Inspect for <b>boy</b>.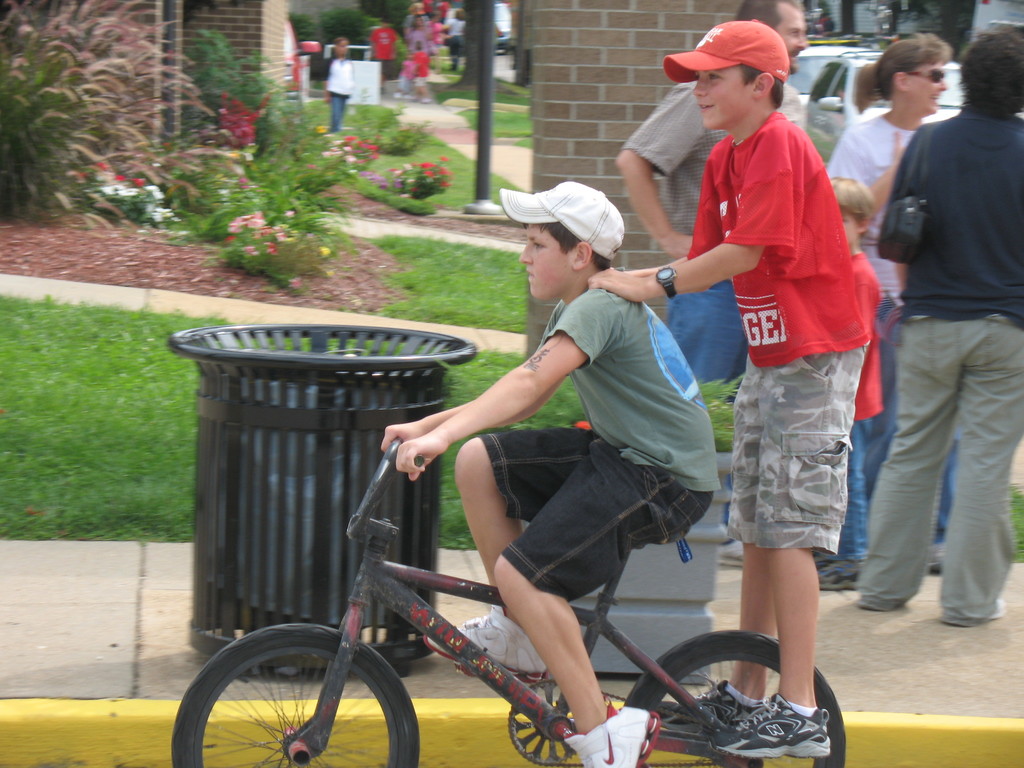
Inspection: region(380, 180, 719, 767).
